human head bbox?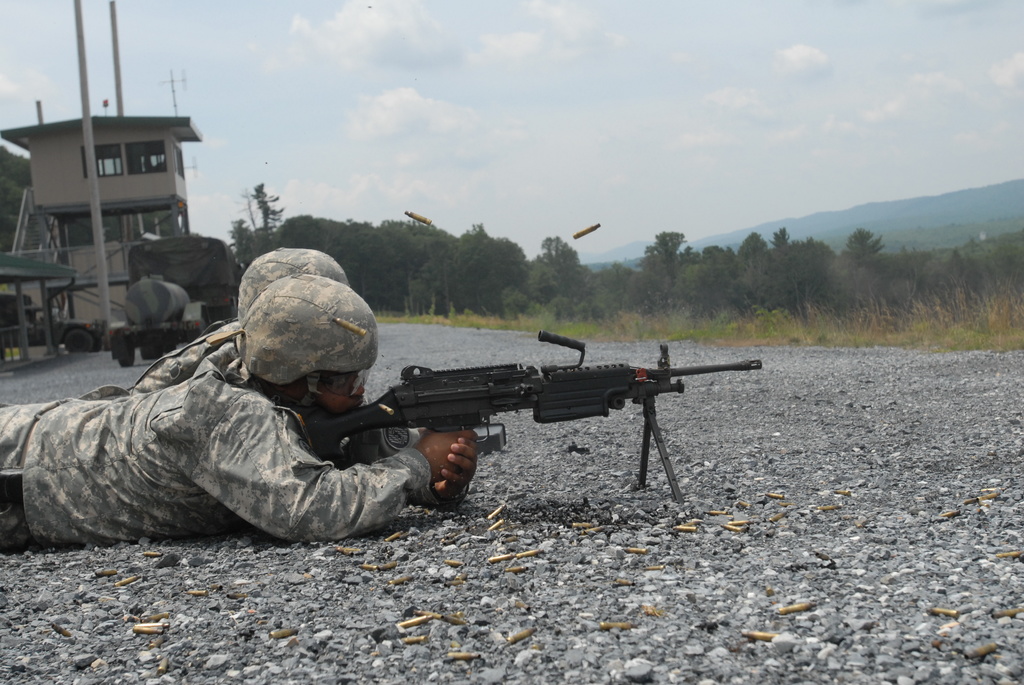
[230,271,378,410]
